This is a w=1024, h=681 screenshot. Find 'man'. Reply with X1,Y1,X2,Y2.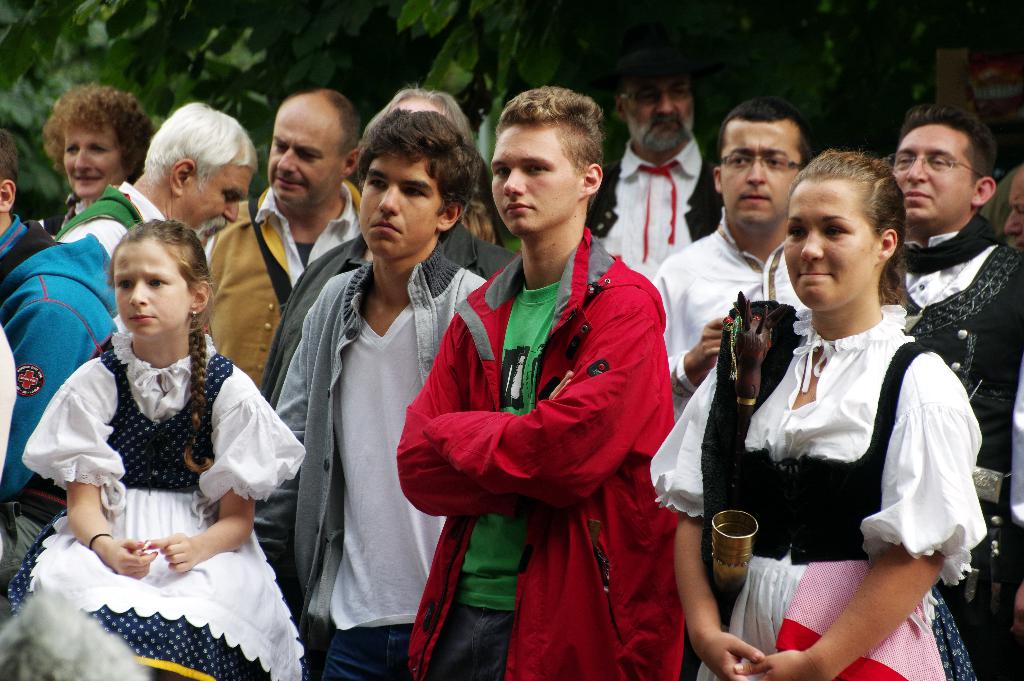
253,84,515,409.
